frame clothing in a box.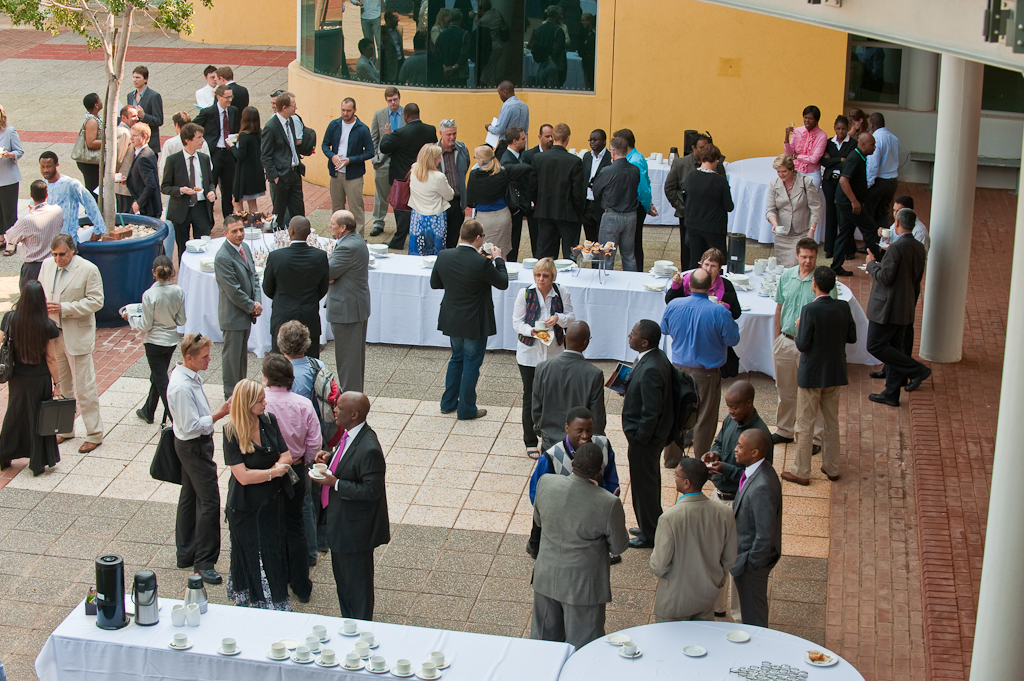
{"left": 167, "top": 138, "right": 209, "bottom": 242}.
